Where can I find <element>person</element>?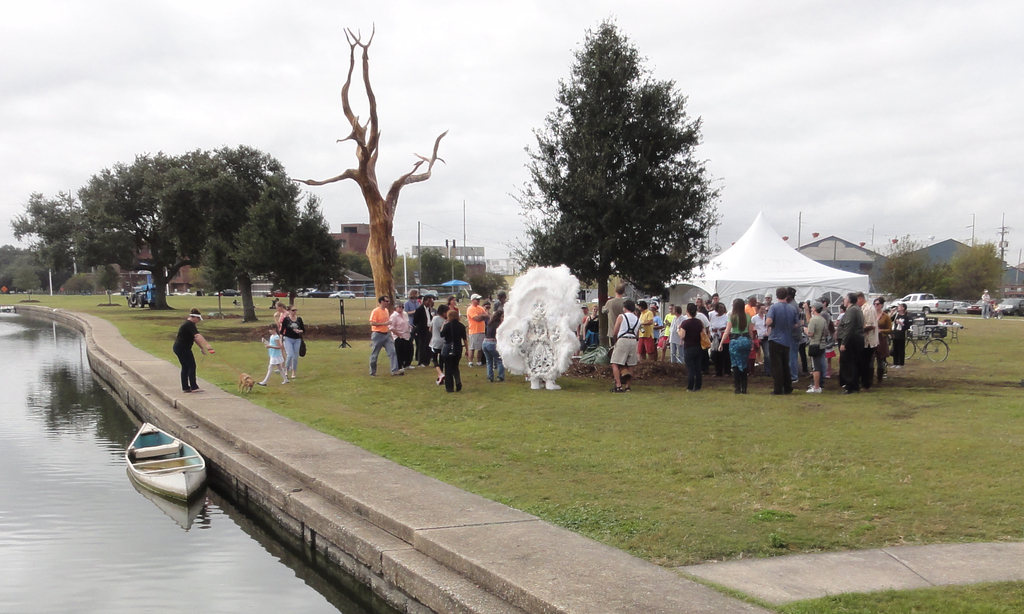
You can find it at 388 304 412 375.
